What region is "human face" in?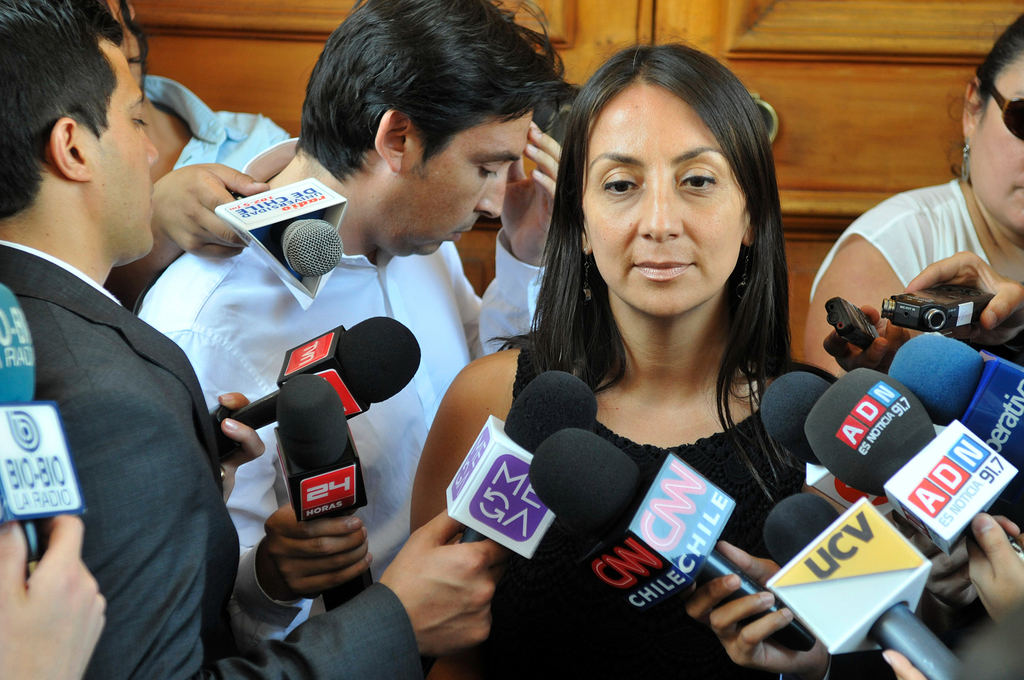
{"x1": 403, "y1": 113, "x2": 531, "y2": 256}.
